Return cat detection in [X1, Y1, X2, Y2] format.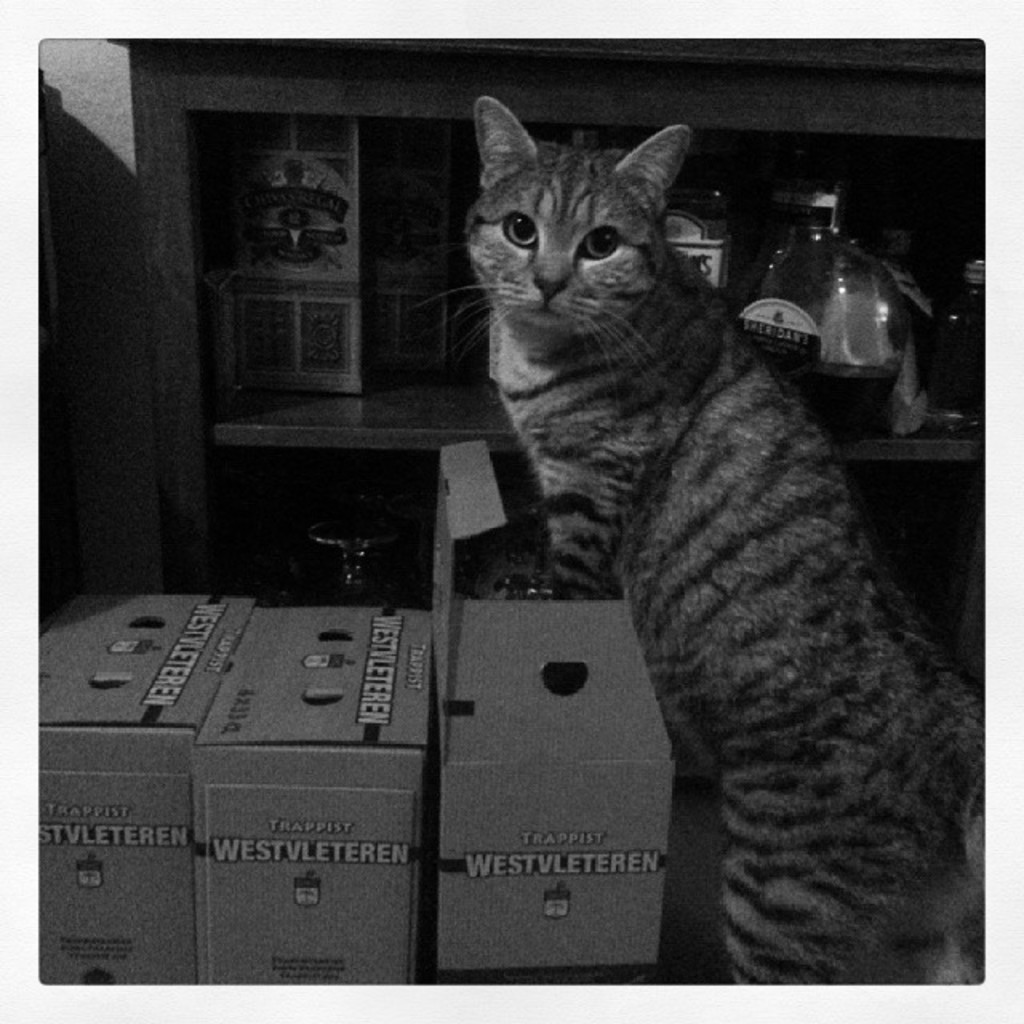
[408, 94, 1011, 1005].
